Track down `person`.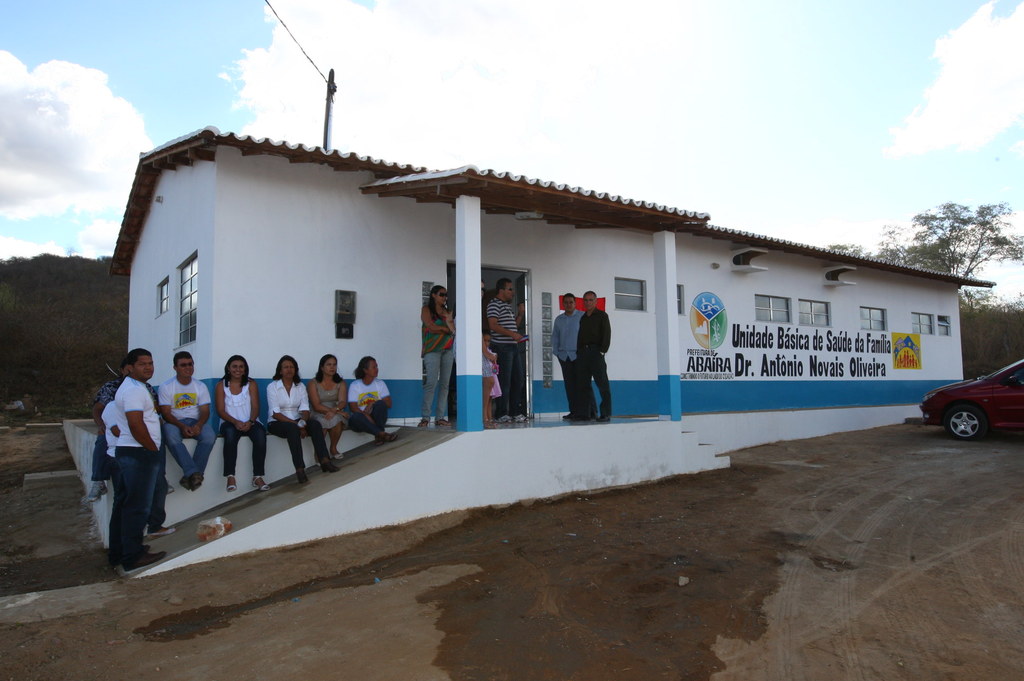
Tracked to (578,291,614,424).
